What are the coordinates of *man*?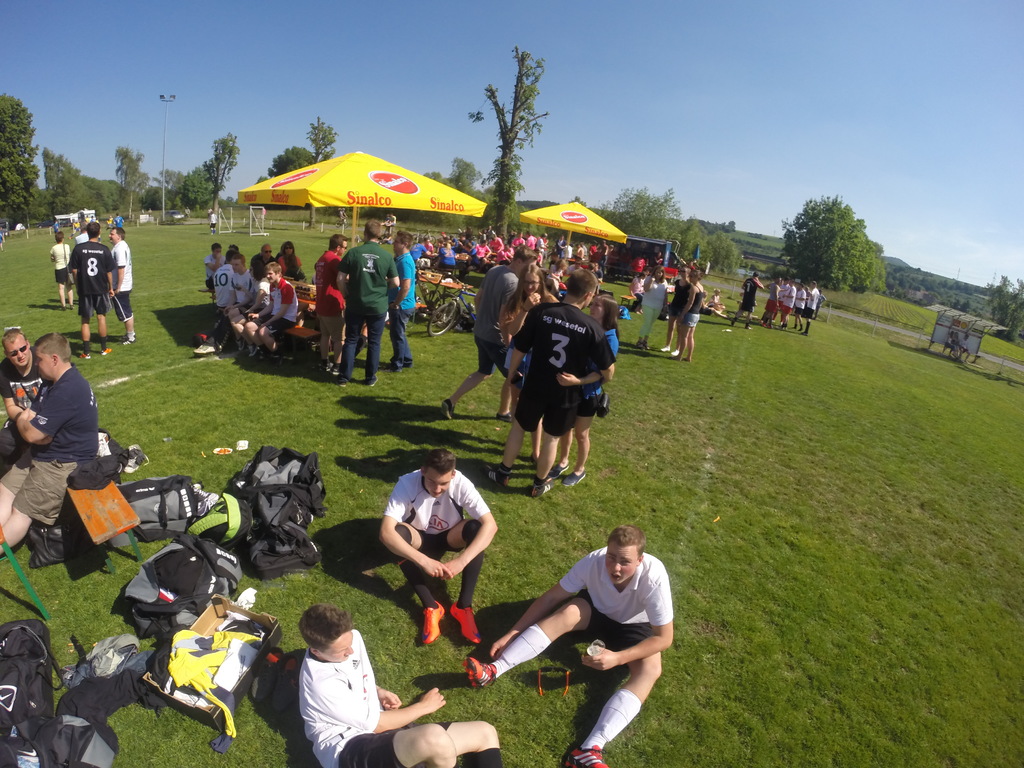
<box>0,332,95,558</box>.
